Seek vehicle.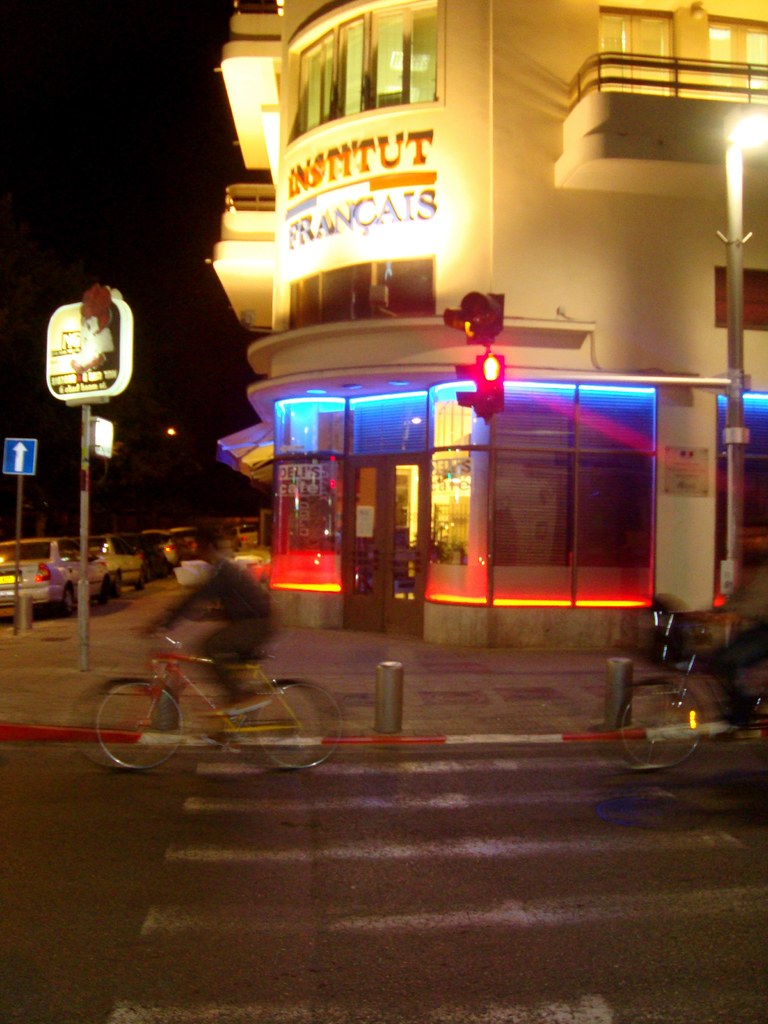
x1=611, y1=593, x2=767, y2=796.
